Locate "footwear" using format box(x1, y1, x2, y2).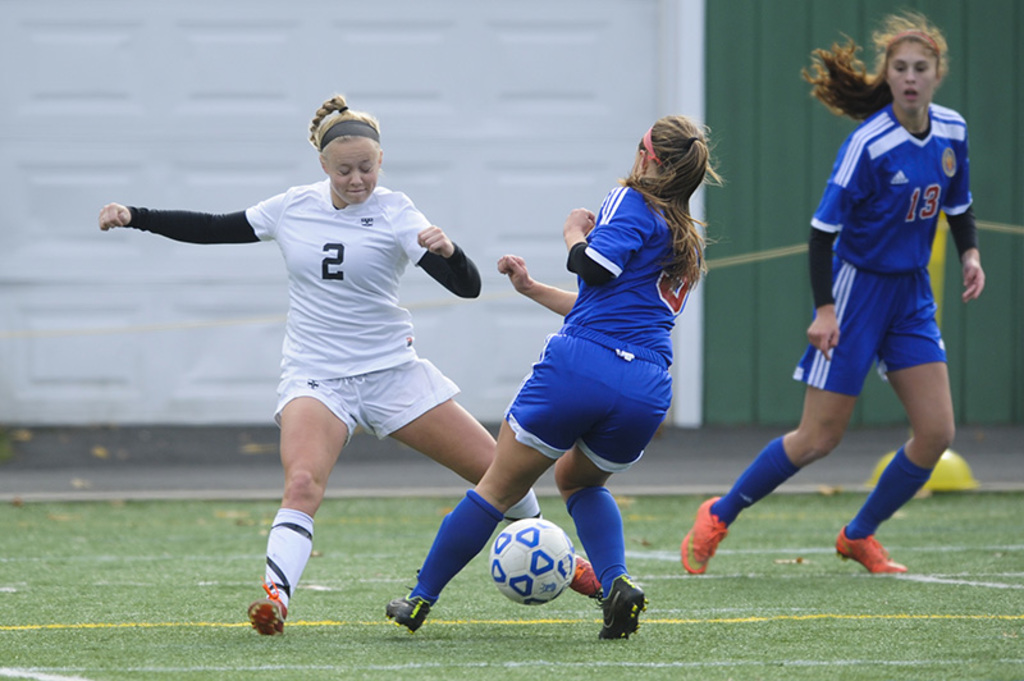
box(571, 553, 607, 604).
